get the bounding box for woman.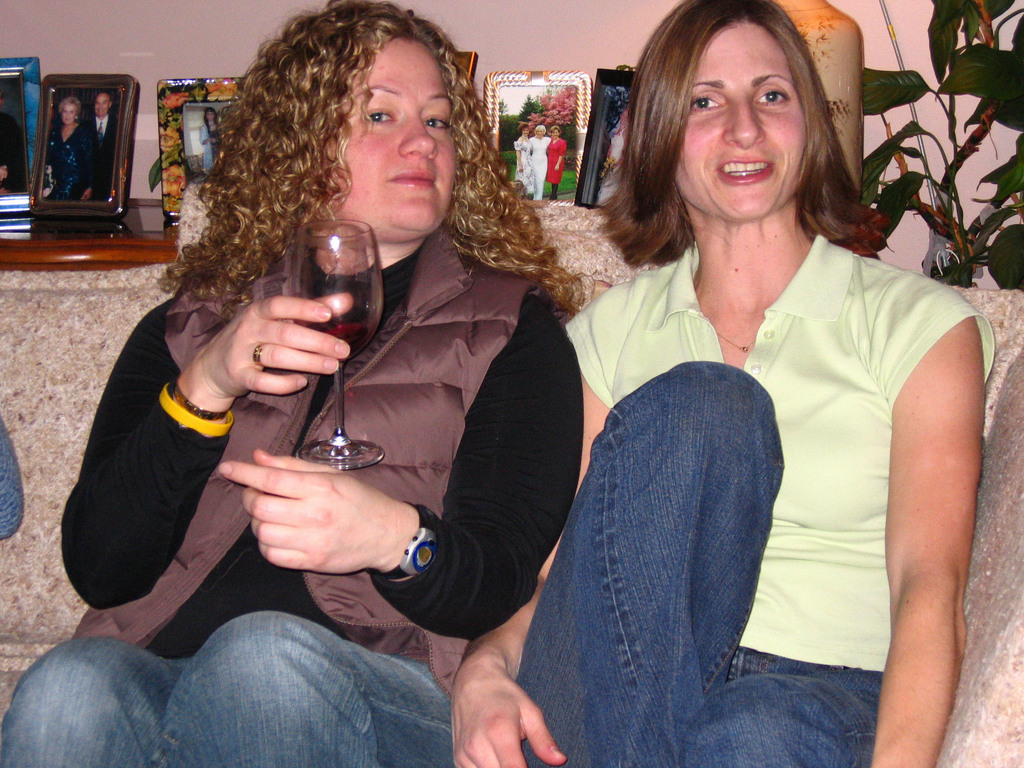
(left=199, top=108, right=223, bottom=168).
